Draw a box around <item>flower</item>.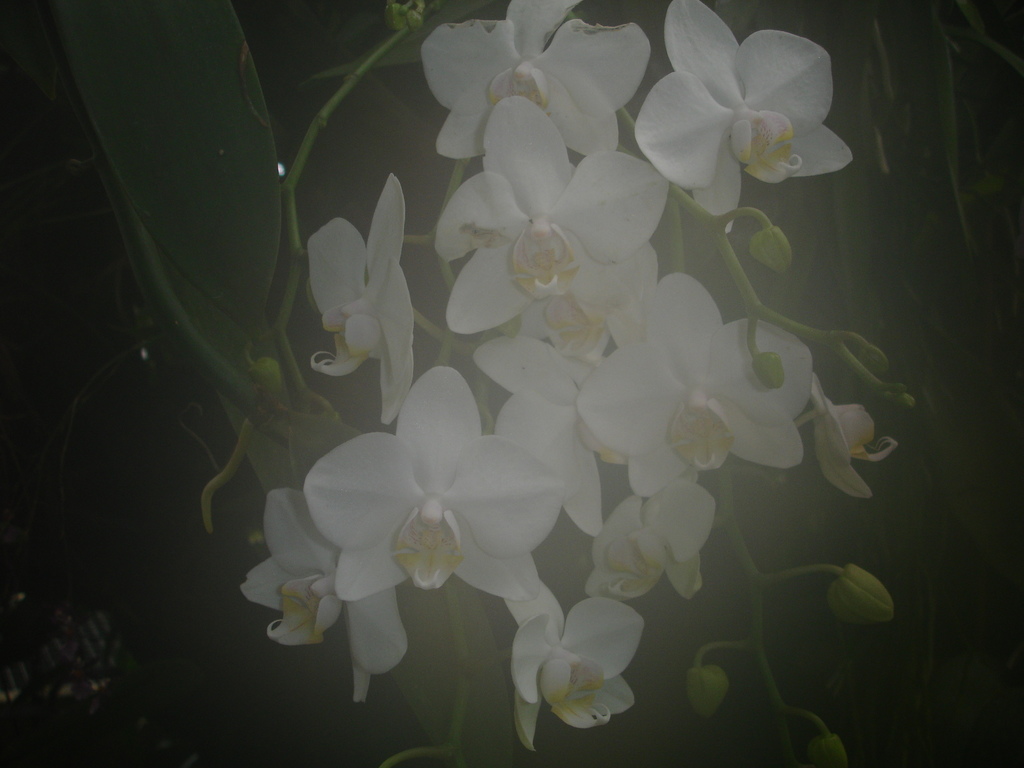
bbox=(427, 0, 648, 159).
